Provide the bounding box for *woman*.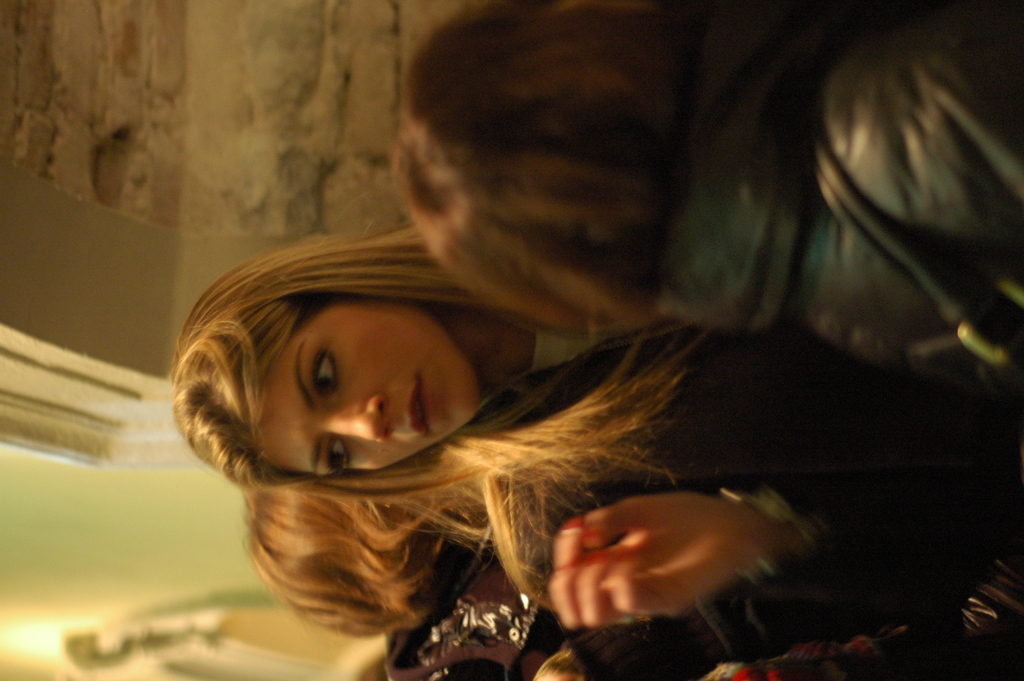
BBox(145, 72, 900, 672).
